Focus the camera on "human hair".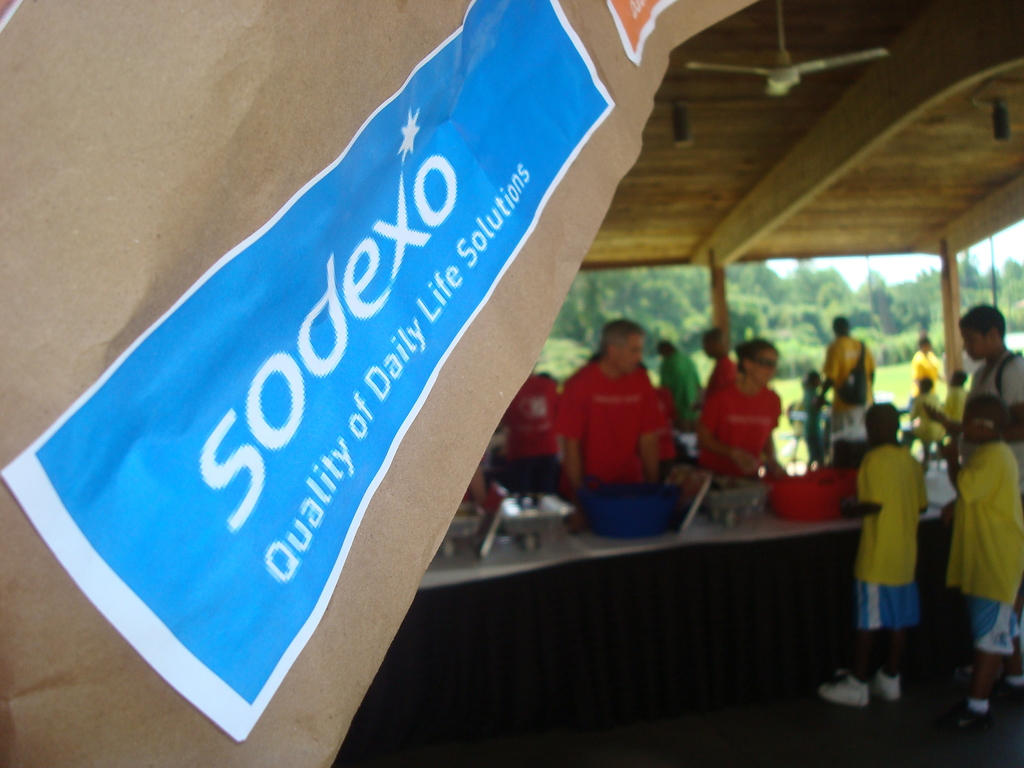
Focus region: crop(584, 321, 642, 367).
